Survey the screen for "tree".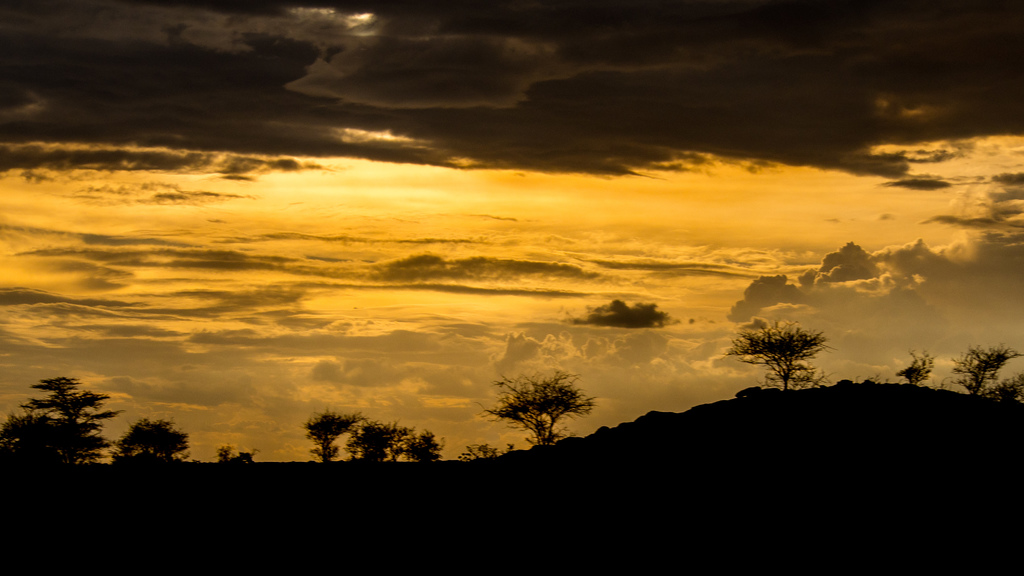
Survey found: [left=953, top=337, right=1019, bottom=413].
